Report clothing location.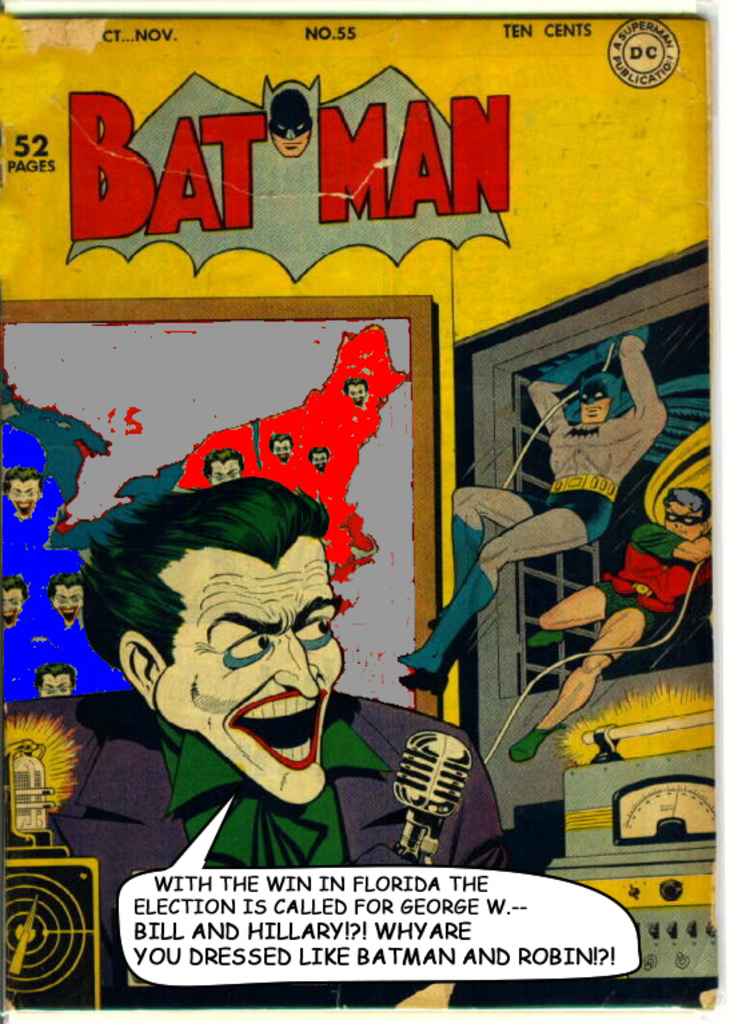
Report: 47, 688, 507, 989.
